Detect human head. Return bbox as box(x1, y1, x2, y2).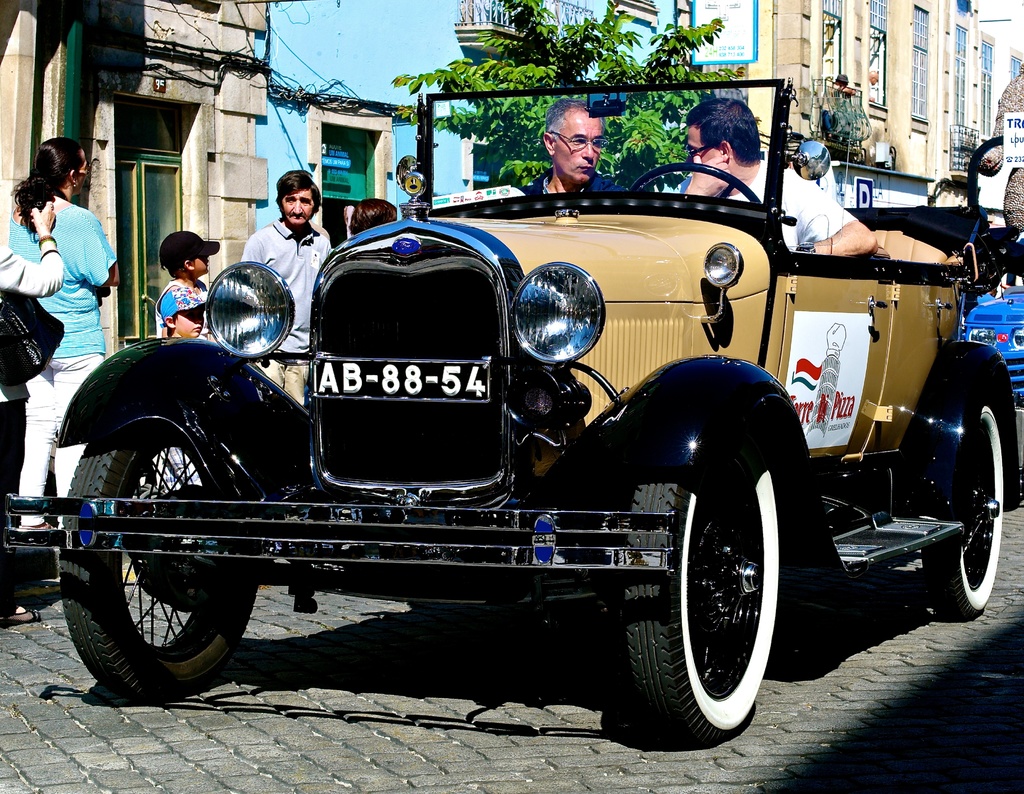
box(347, 197, 396, 235).
